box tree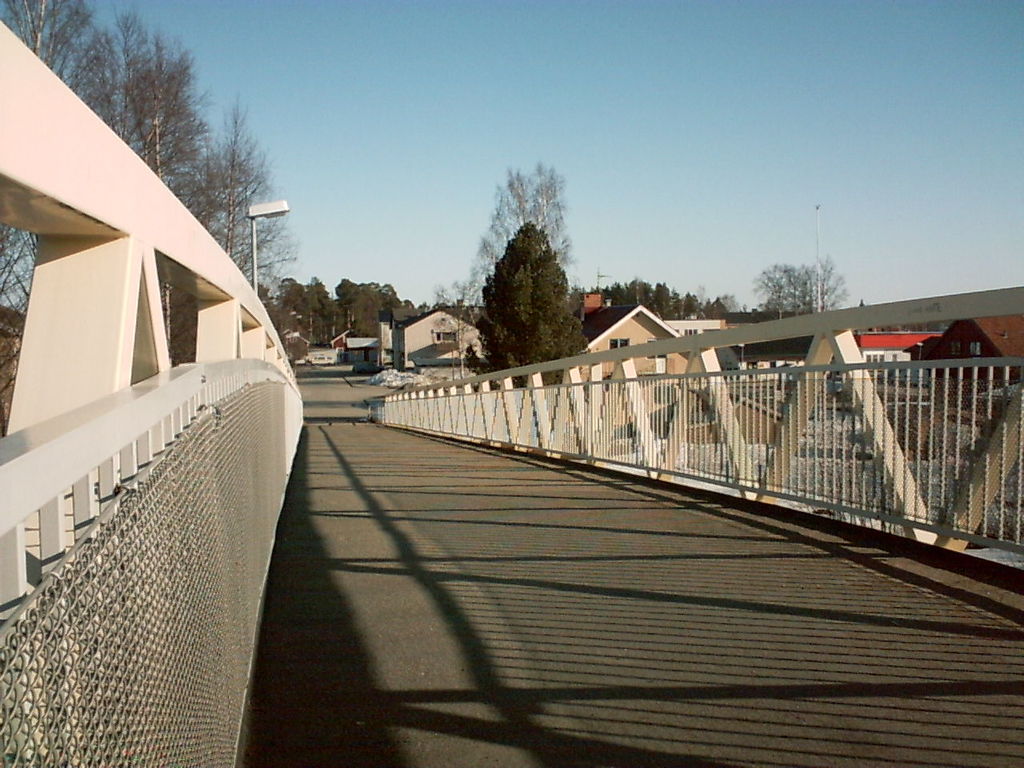
detection(431, 278, 489, 378)
